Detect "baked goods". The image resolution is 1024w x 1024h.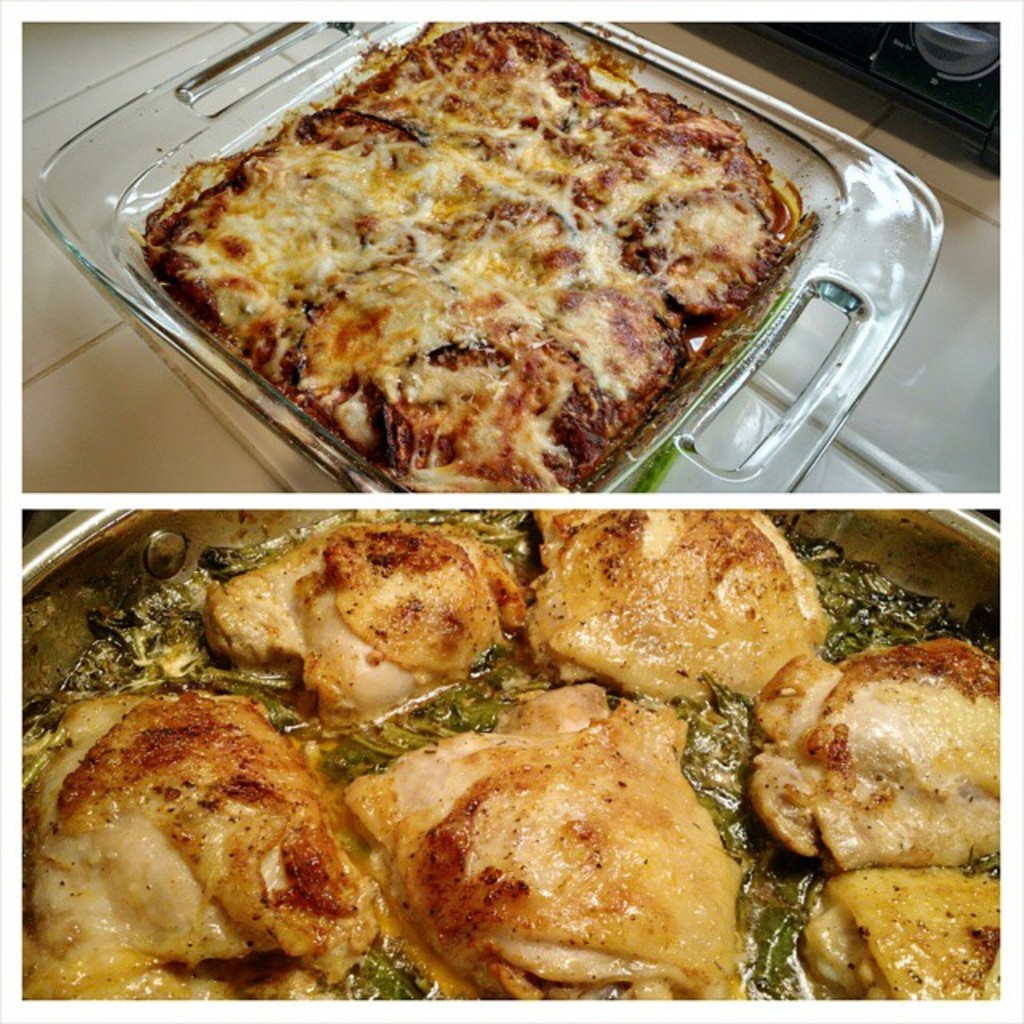
bbox=[522, 509, 826, 707].
